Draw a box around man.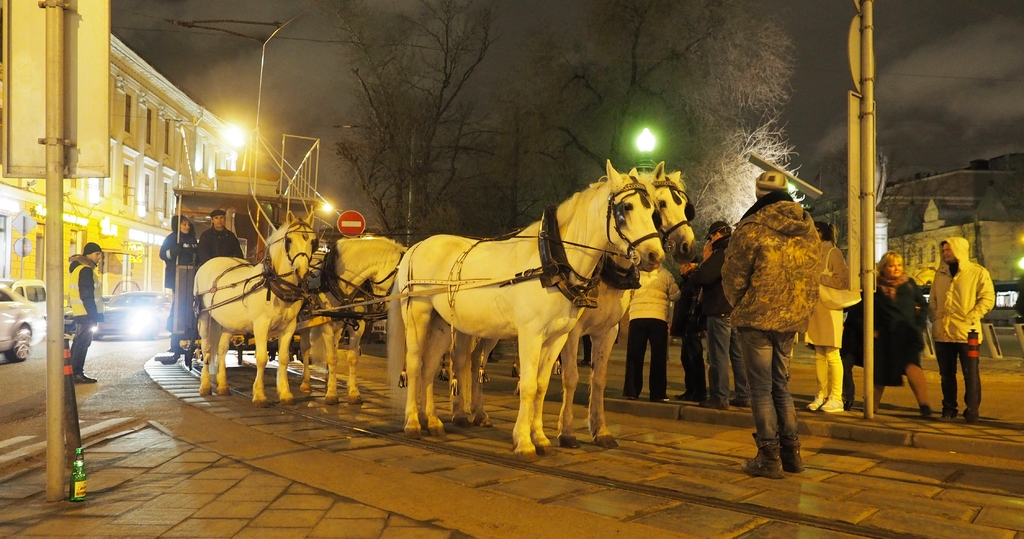
[673, 263, 708, 400].
